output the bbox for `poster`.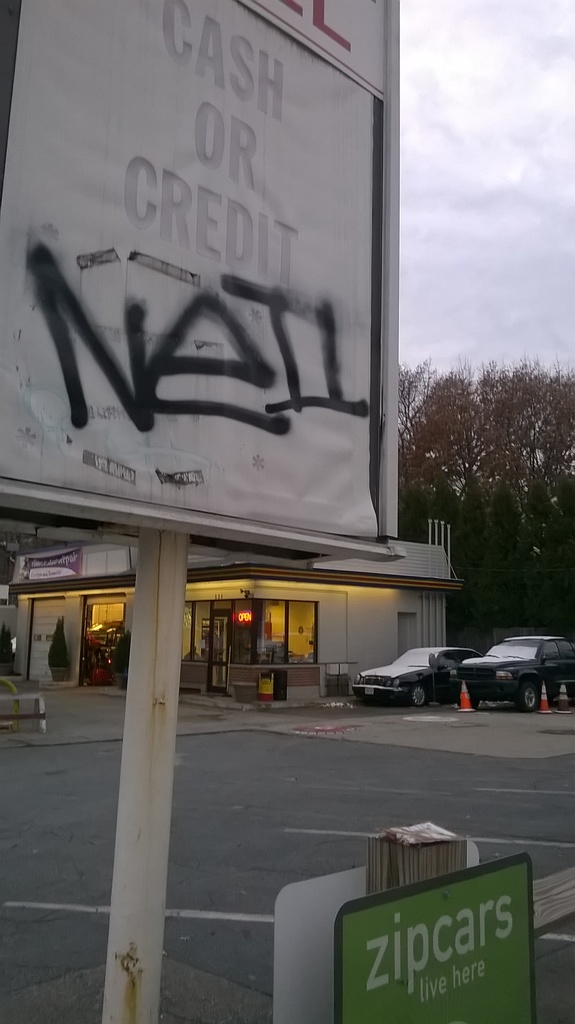
[0, 0, 395, 538].
